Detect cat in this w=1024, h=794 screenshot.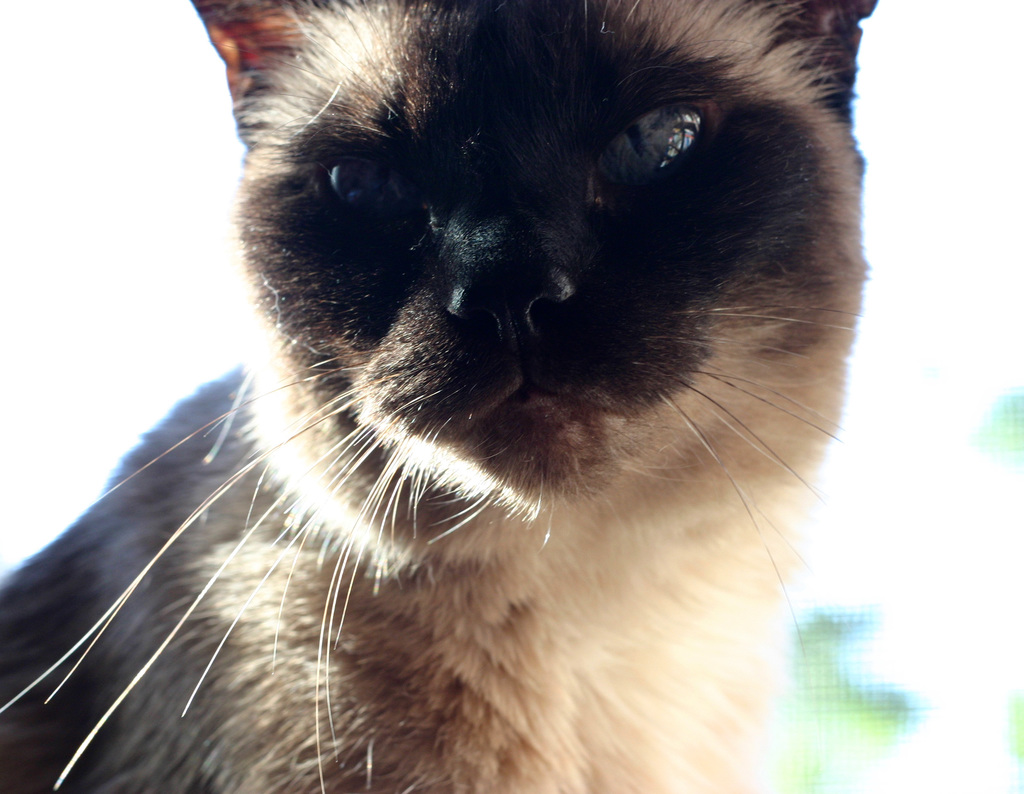
Detection: (left=0, top=0, right=858, bottom=793).
